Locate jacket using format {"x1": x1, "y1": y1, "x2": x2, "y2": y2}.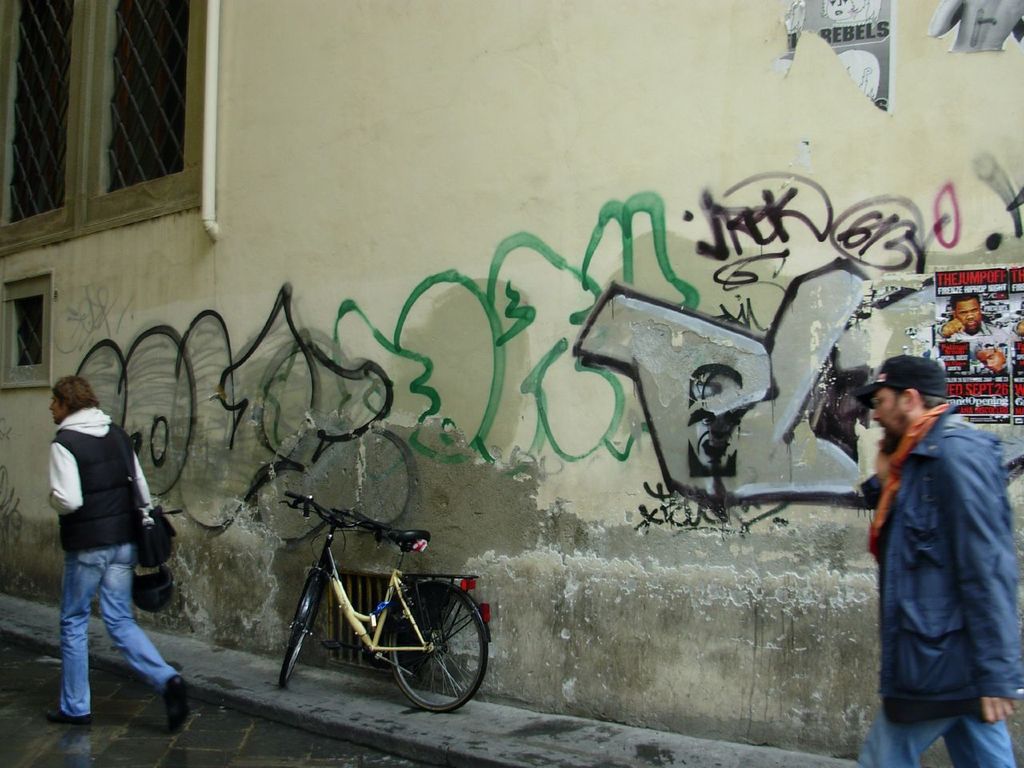
{"x1": 875, "y1": 402, "x2": 1023, "y2": 722}.
